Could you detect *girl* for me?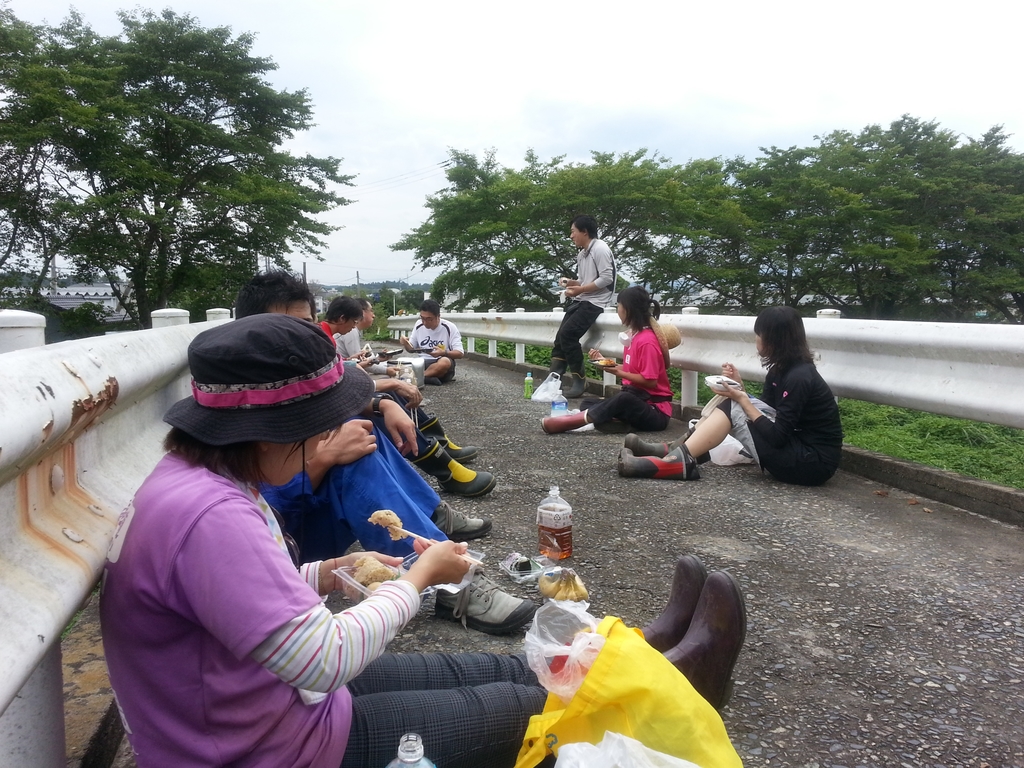
Detection result: 620,303,848,478.
